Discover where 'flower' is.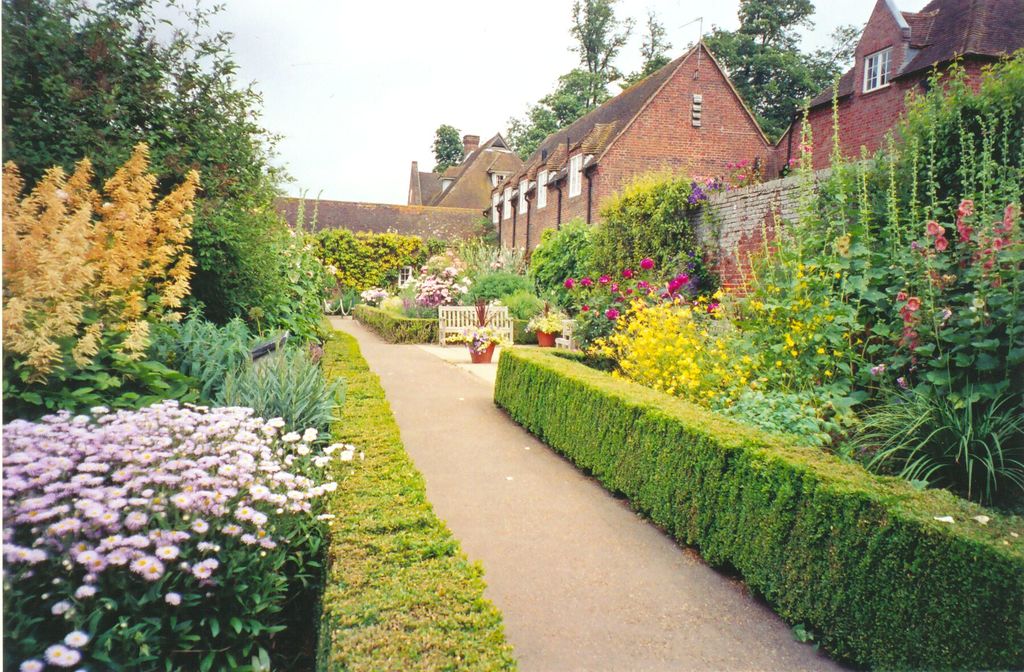
Discovered at locate(706, 302, 720, 312).
